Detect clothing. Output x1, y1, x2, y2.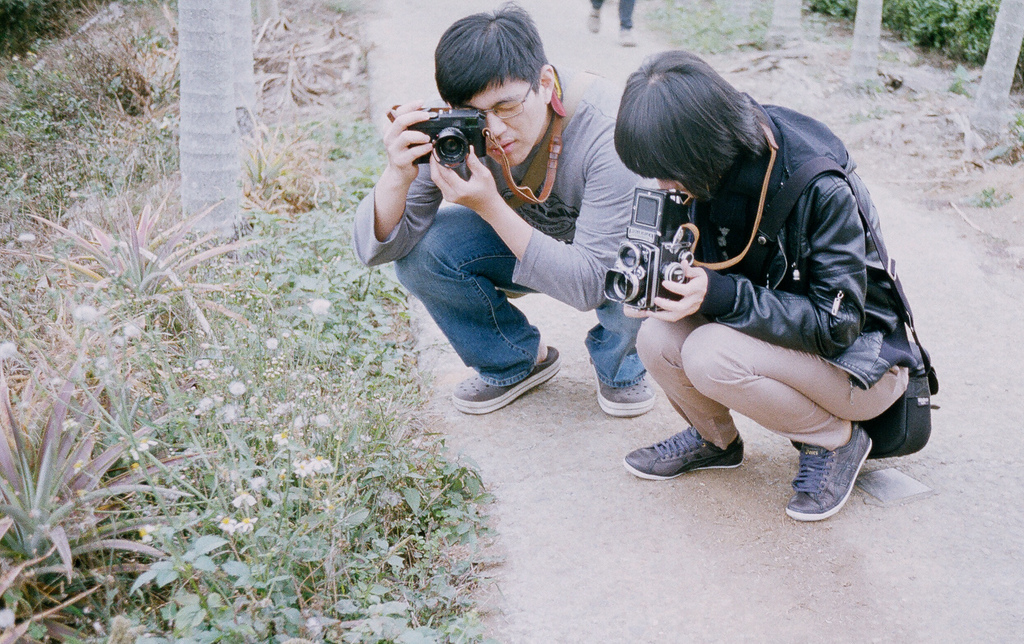
588, 0, 636, 27.
